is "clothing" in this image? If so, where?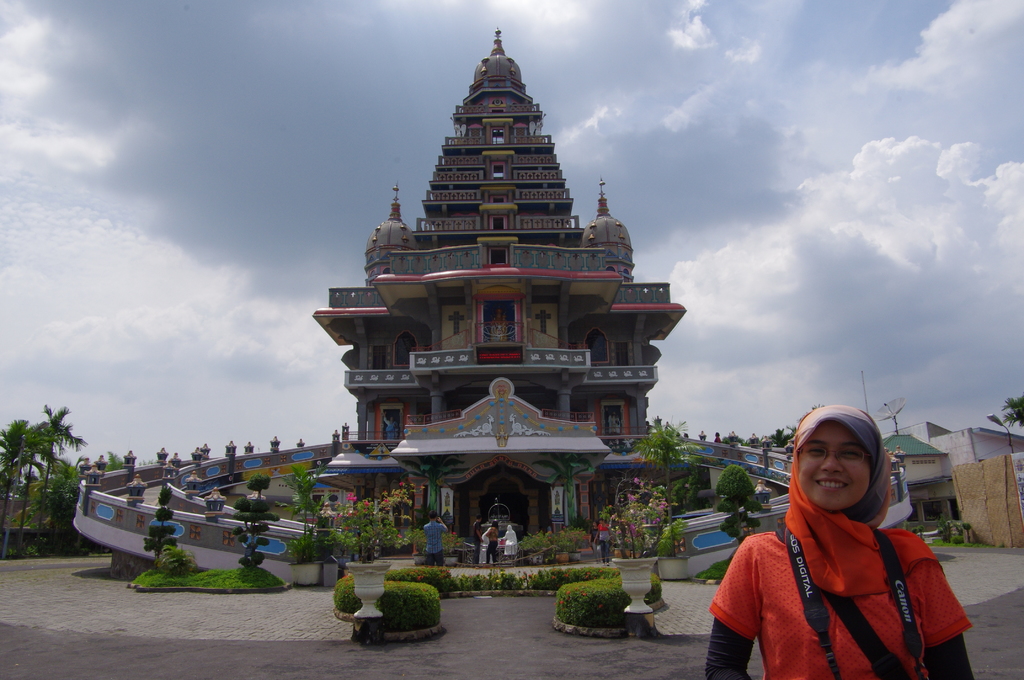
Yes, at (486,527,500,563).
